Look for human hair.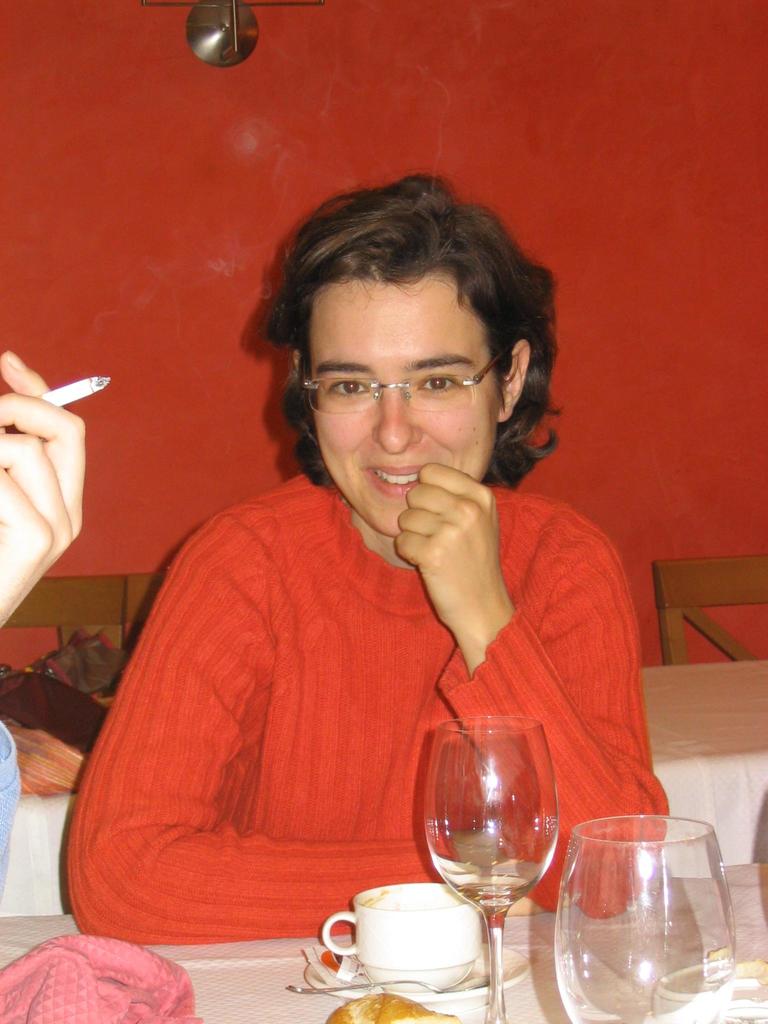
Found: BBox(260, 169, 543, 454).
